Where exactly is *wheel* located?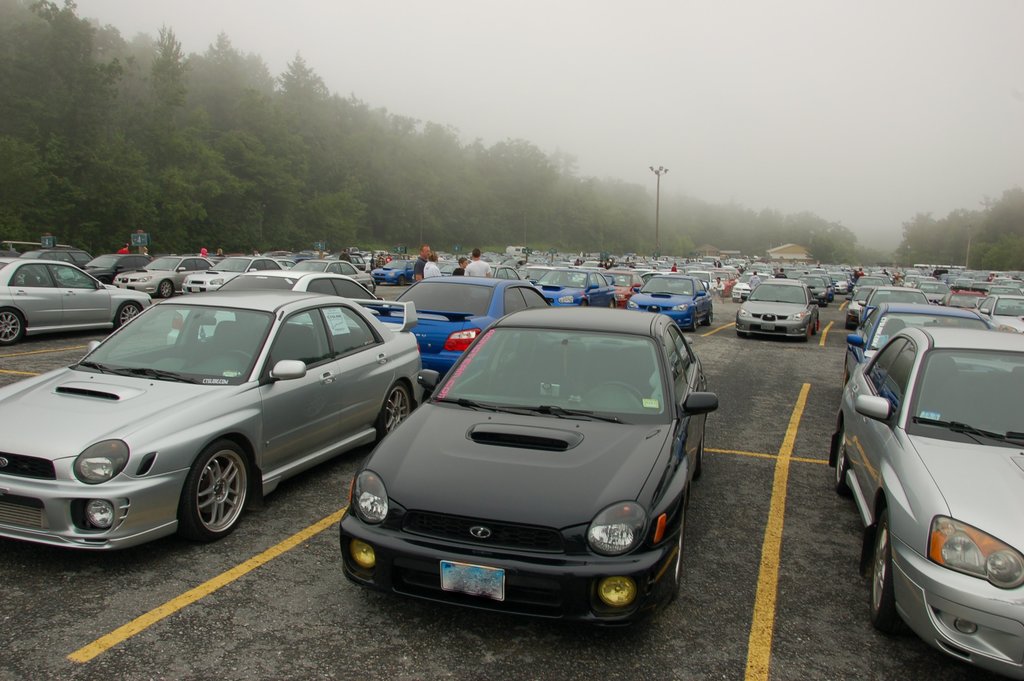
Its bounding box is select_region(705, 305, 712, 326).
